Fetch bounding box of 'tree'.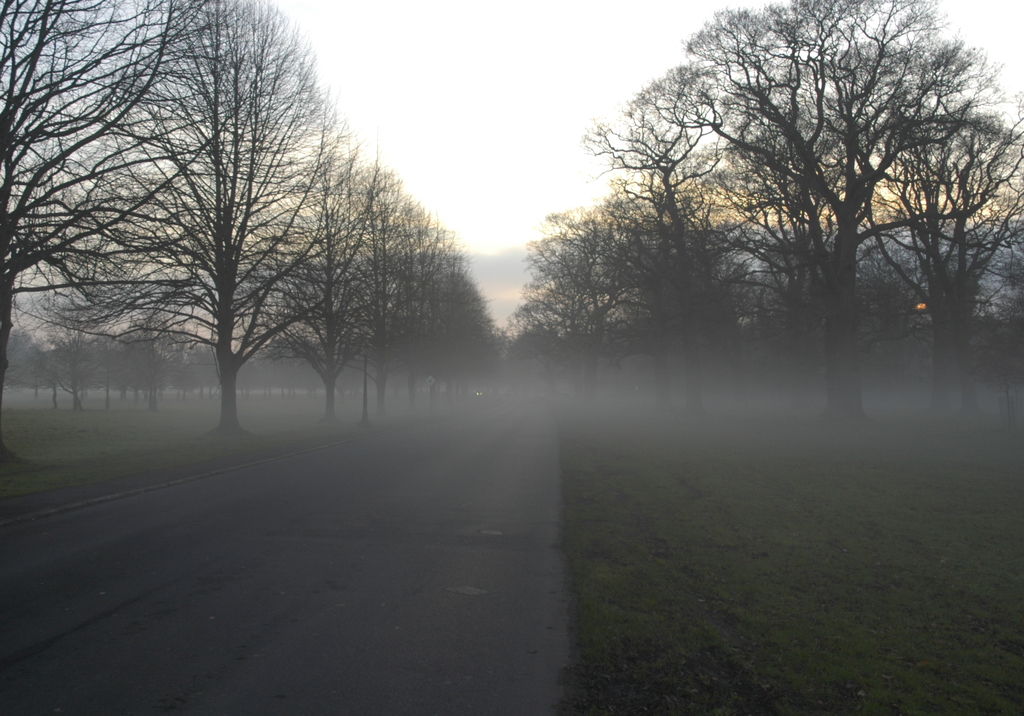
Bbox: {"left": 509, "top": 186, "right": 753, "bottom": 400}.
